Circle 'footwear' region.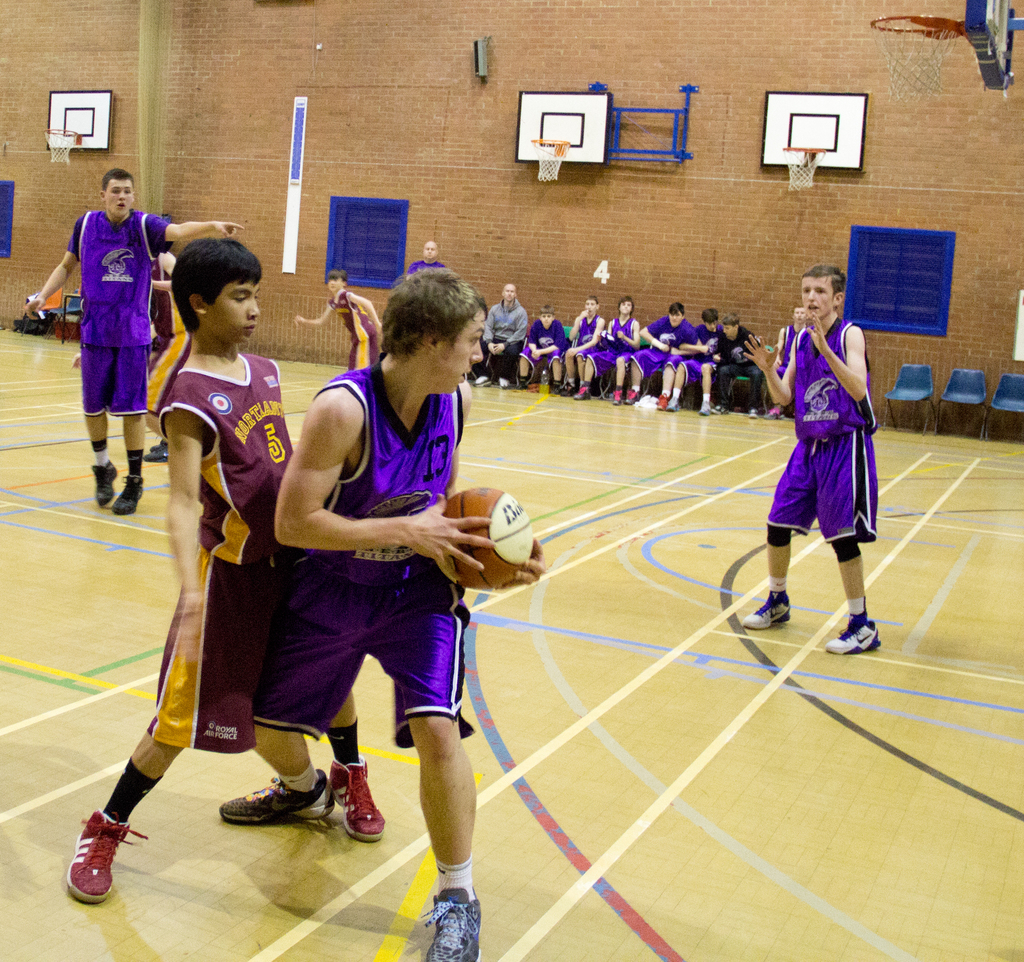
Region: 472,373,490,388.
